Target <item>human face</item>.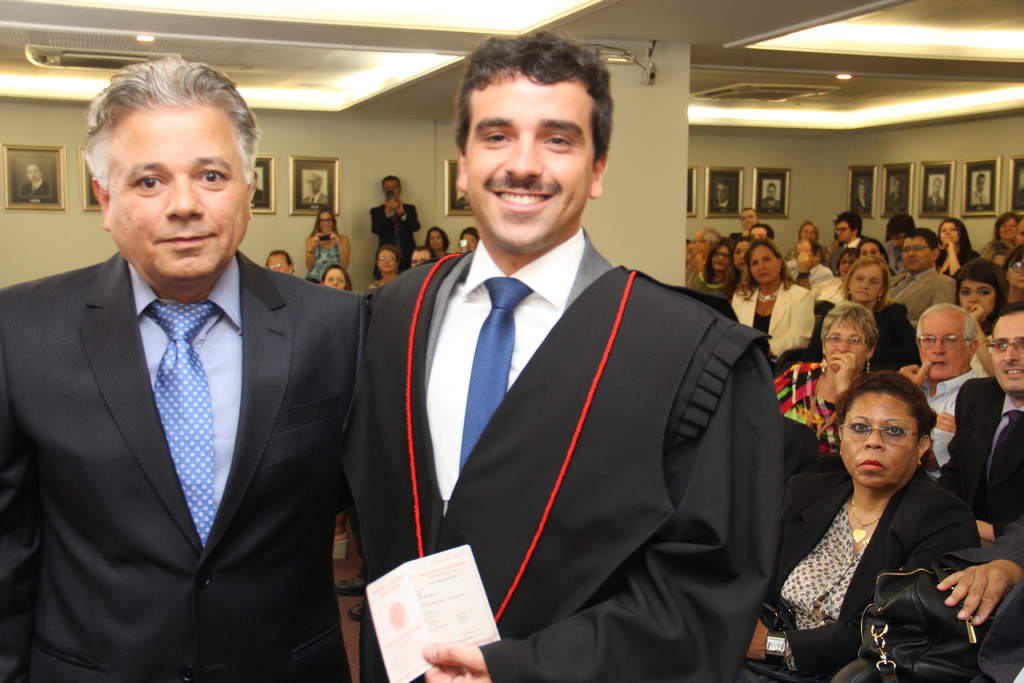
Target region: [left=712, top=177, right=731, bottom=201].
